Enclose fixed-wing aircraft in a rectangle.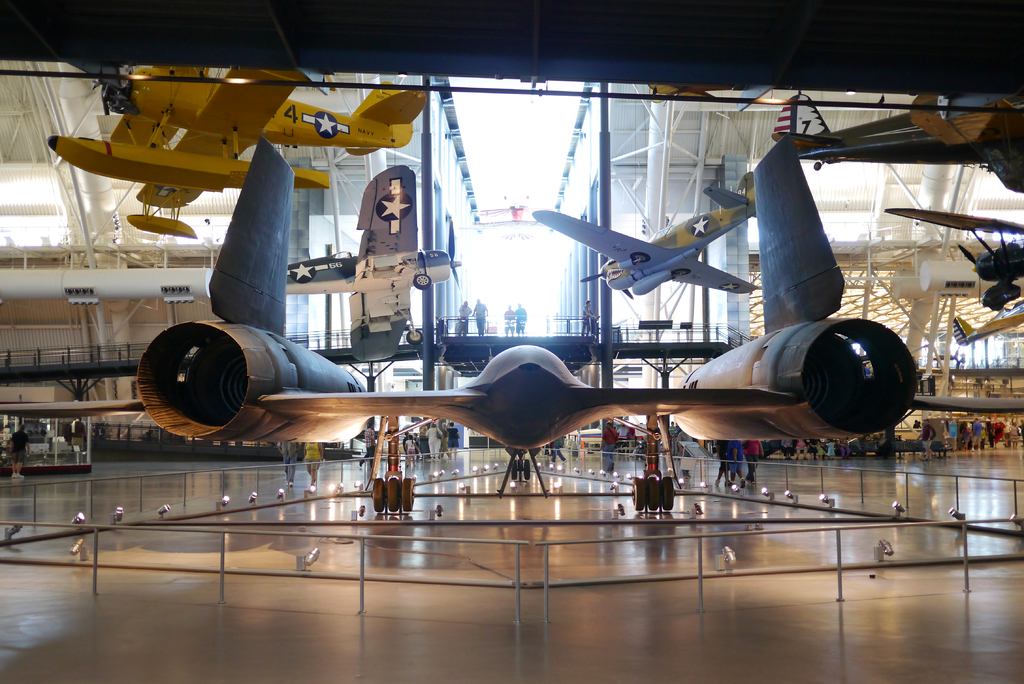
(left=45, top=58, right=434, bottom=237).
